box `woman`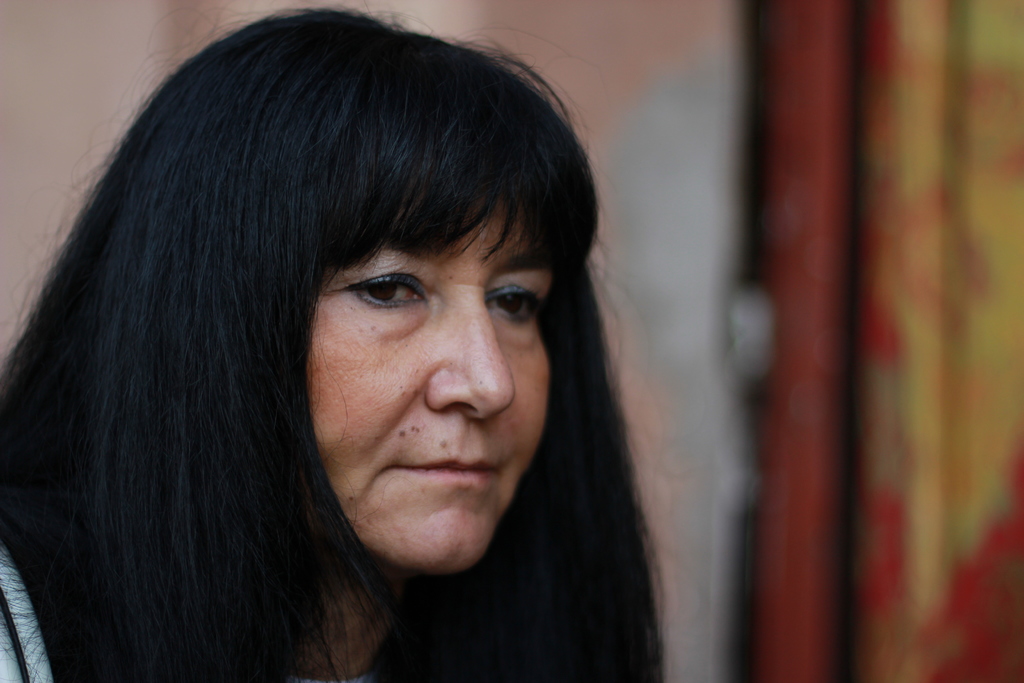
box(3, 11, 669, 659)
